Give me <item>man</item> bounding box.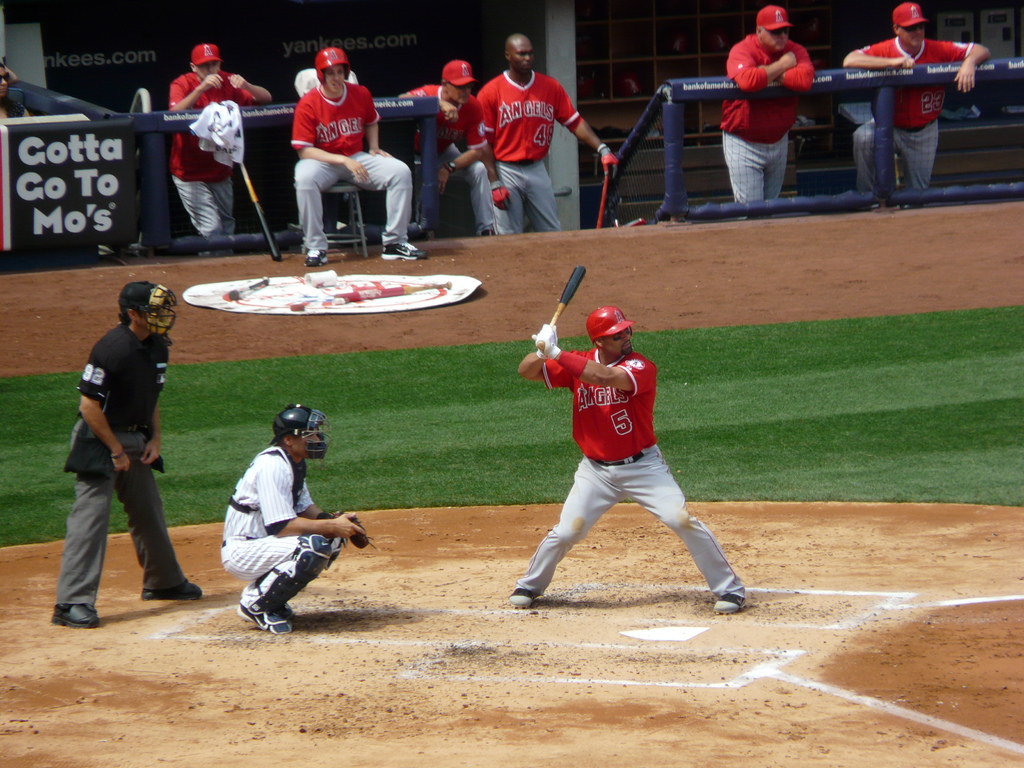
l=221, t=406, r=371, b=639.
